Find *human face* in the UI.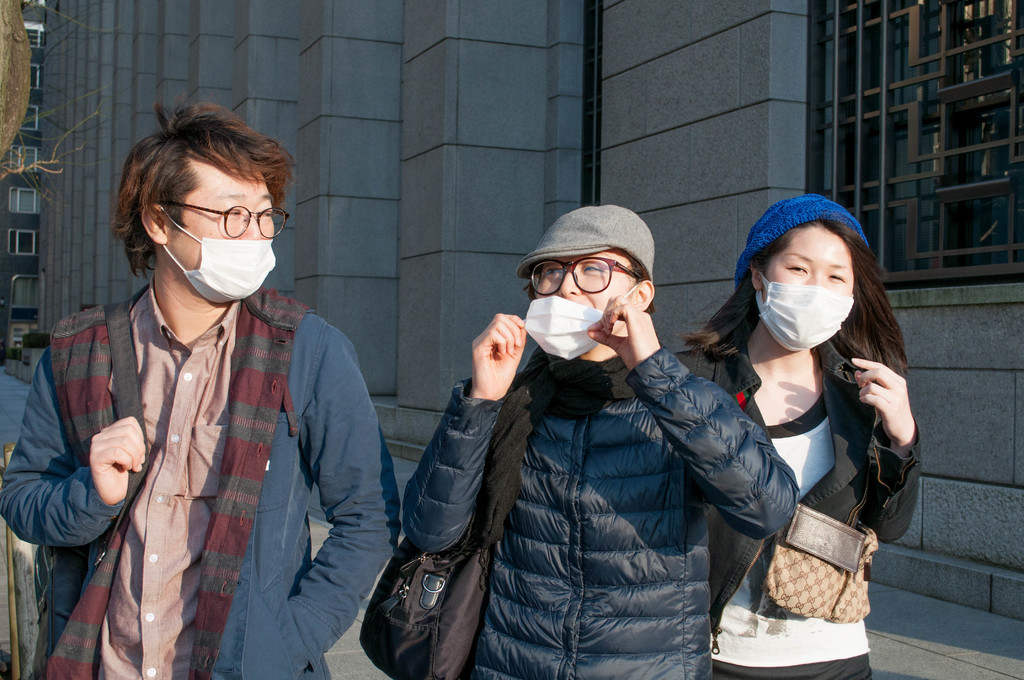
UI element at BBox(537, 244, 637, 315).
